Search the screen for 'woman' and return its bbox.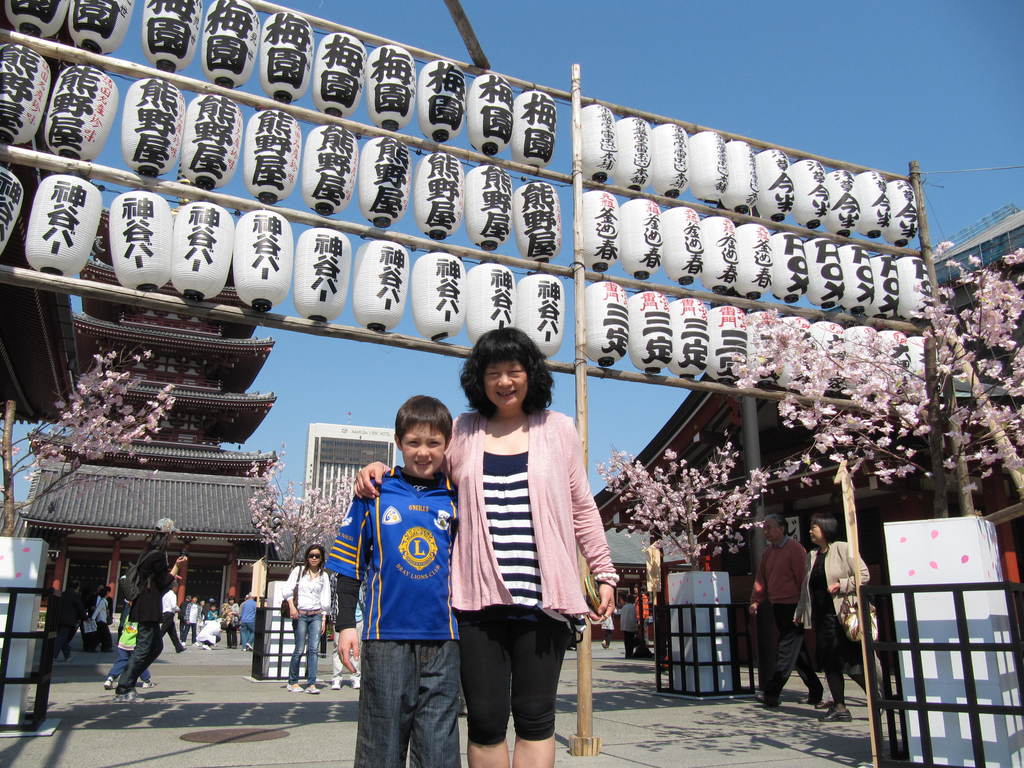
Found: bbox=[277, 546, 338, 693].
